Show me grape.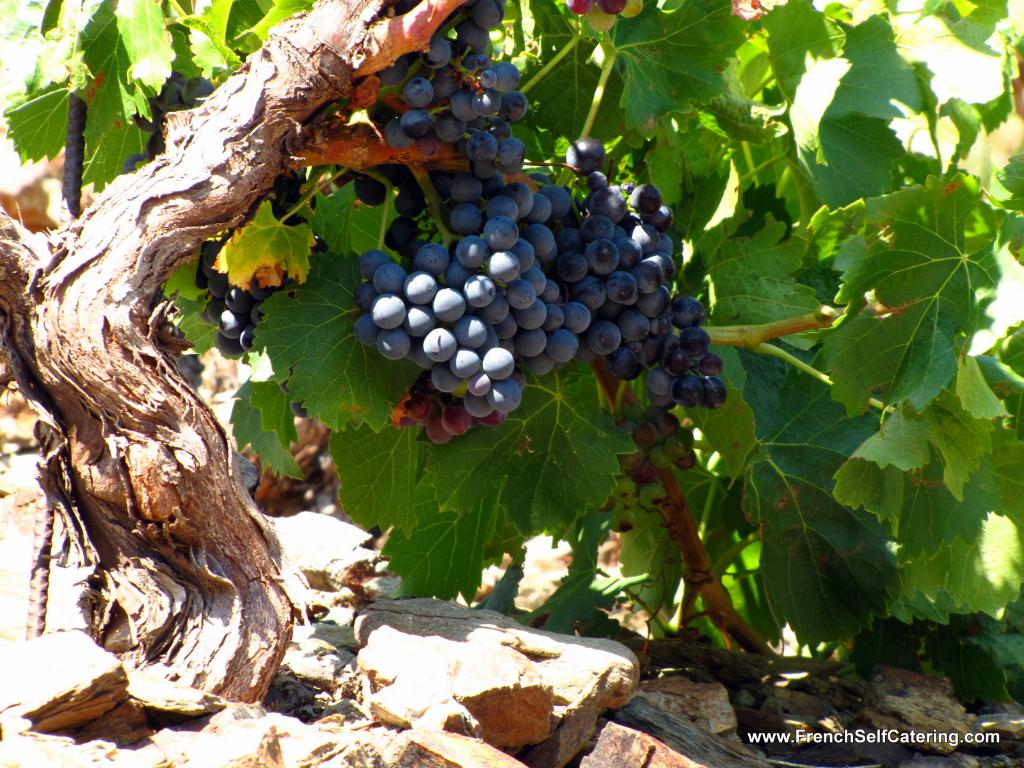
grape is here: {"left": 570, "top": 0, "right": 595, "bottom": 14}.
